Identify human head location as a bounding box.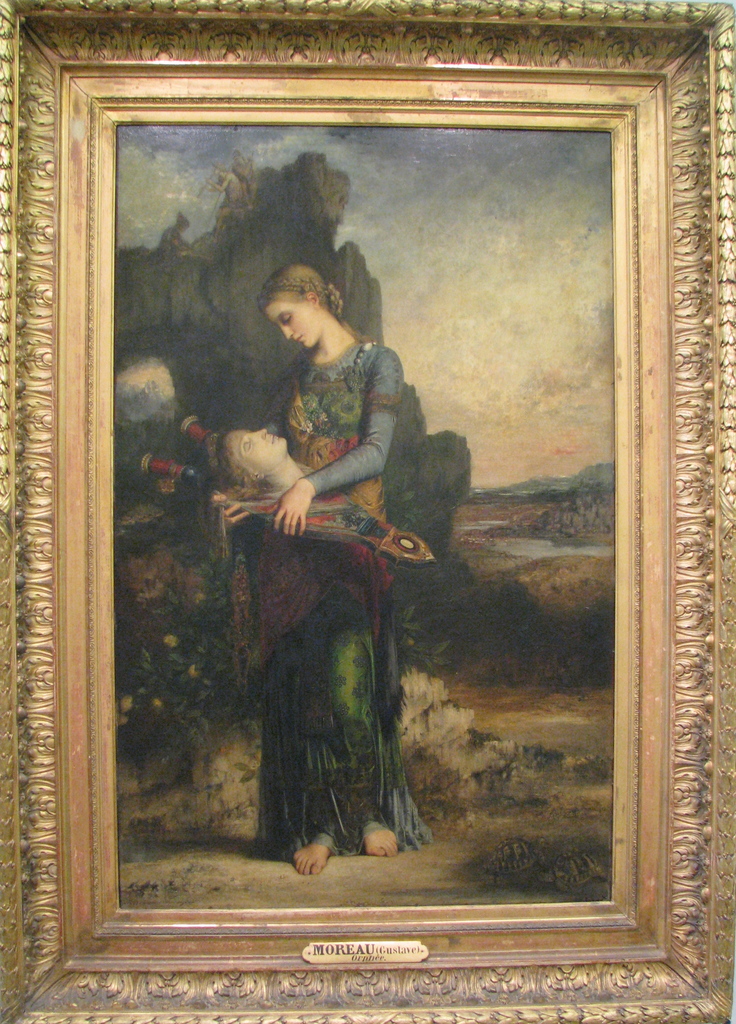
[225, 428, 285, 479].
